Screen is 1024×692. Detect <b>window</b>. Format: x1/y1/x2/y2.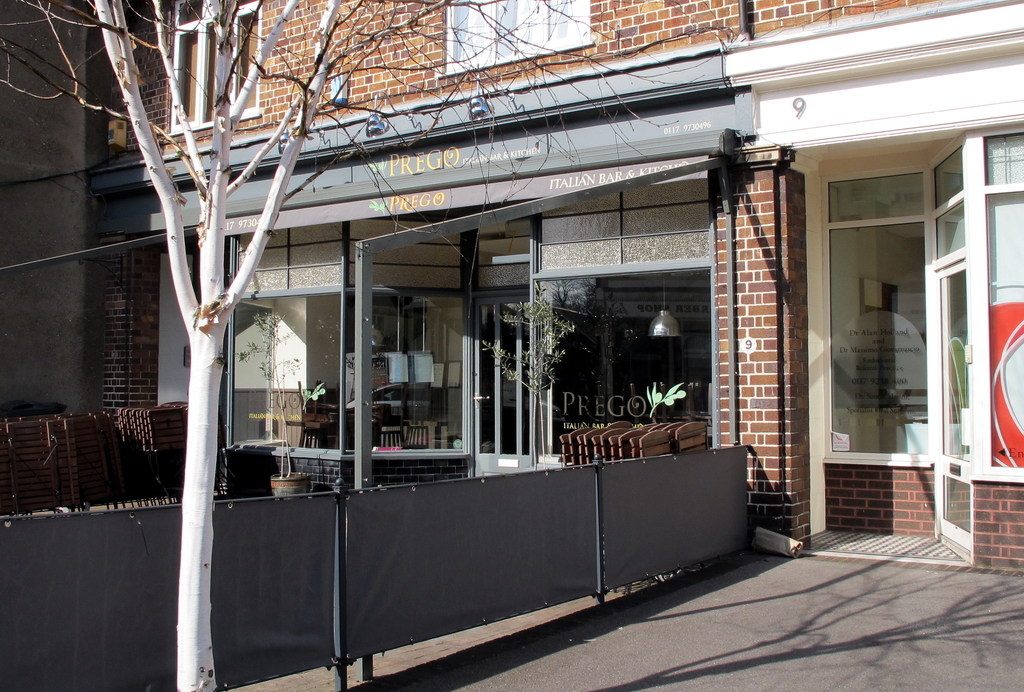
166/0/266/131.
